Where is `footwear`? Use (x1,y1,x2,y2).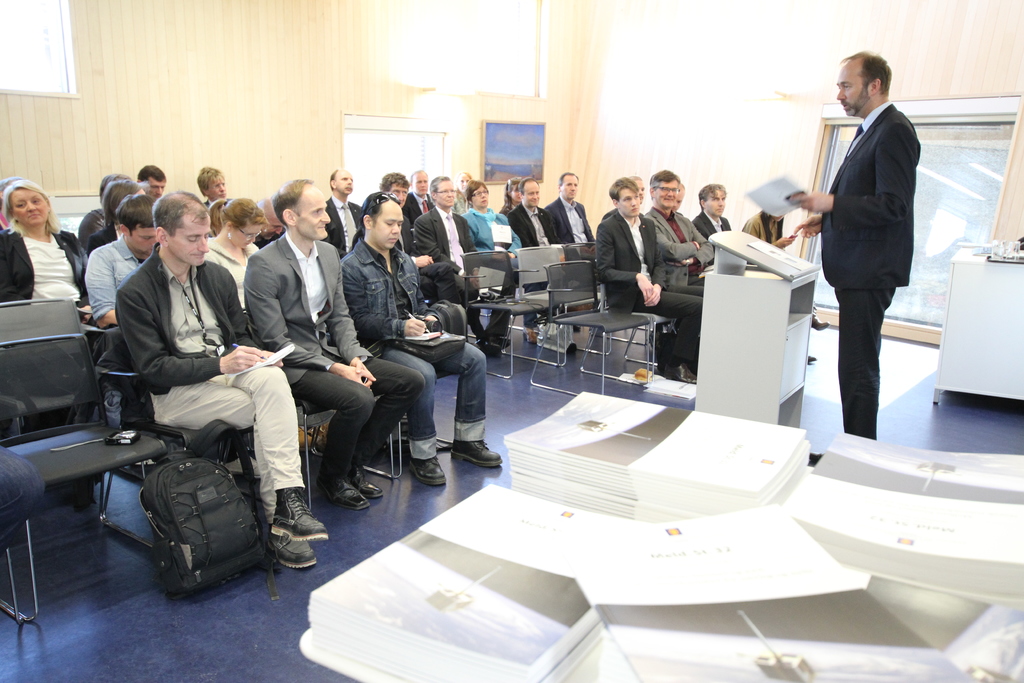
(277,484,328,544).
